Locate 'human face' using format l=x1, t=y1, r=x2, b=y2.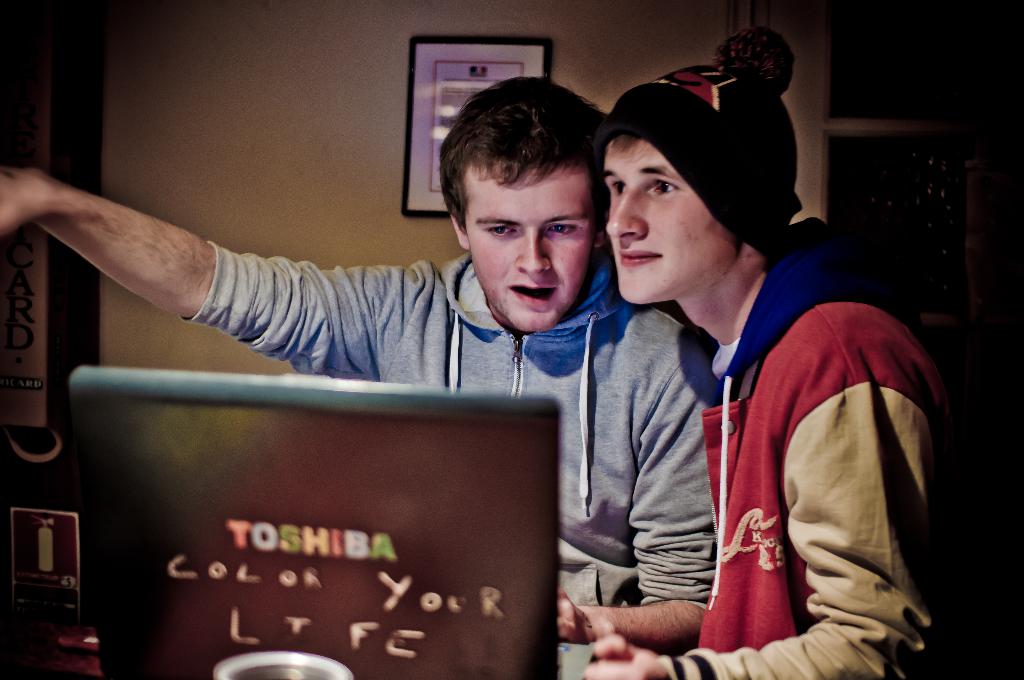
l=604, t=138, r=743, b=309.
